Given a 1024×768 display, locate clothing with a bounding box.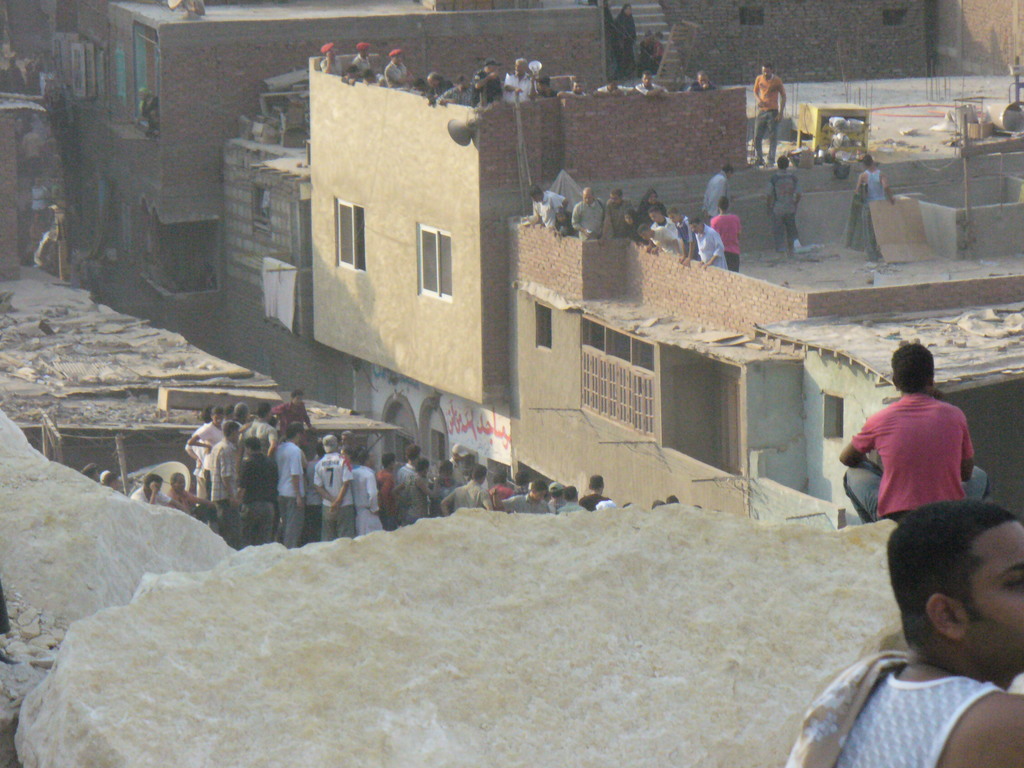
Located: pyautogui.locateOnScreen(602, 199, 639, 234).
